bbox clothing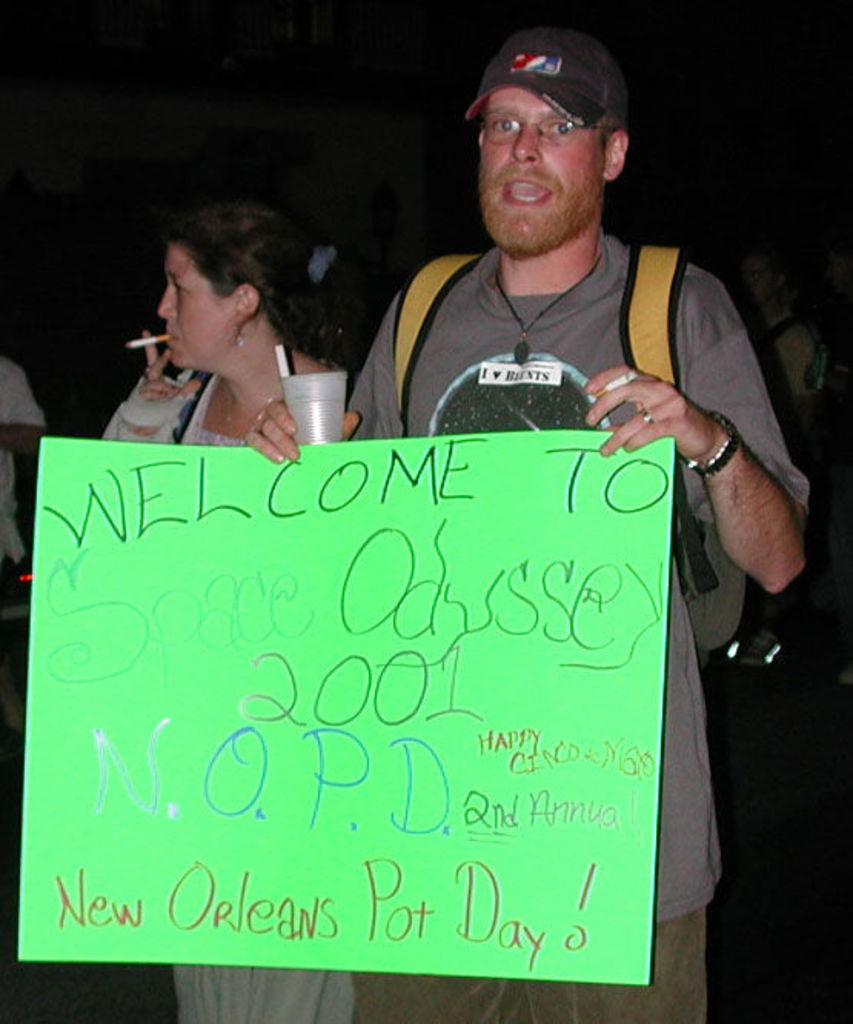
region(98, 323, 357, 1022)
